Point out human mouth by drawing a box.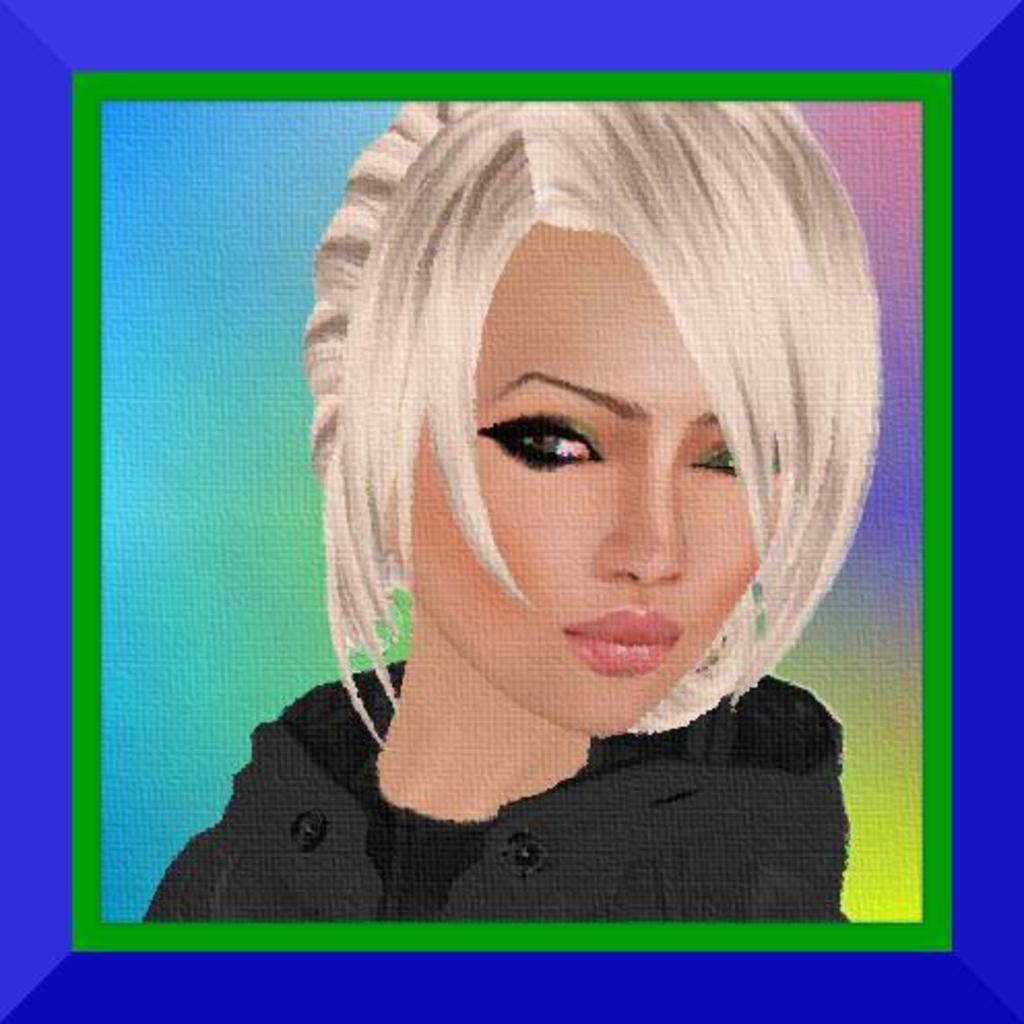
[564, 615, 681, 671].
